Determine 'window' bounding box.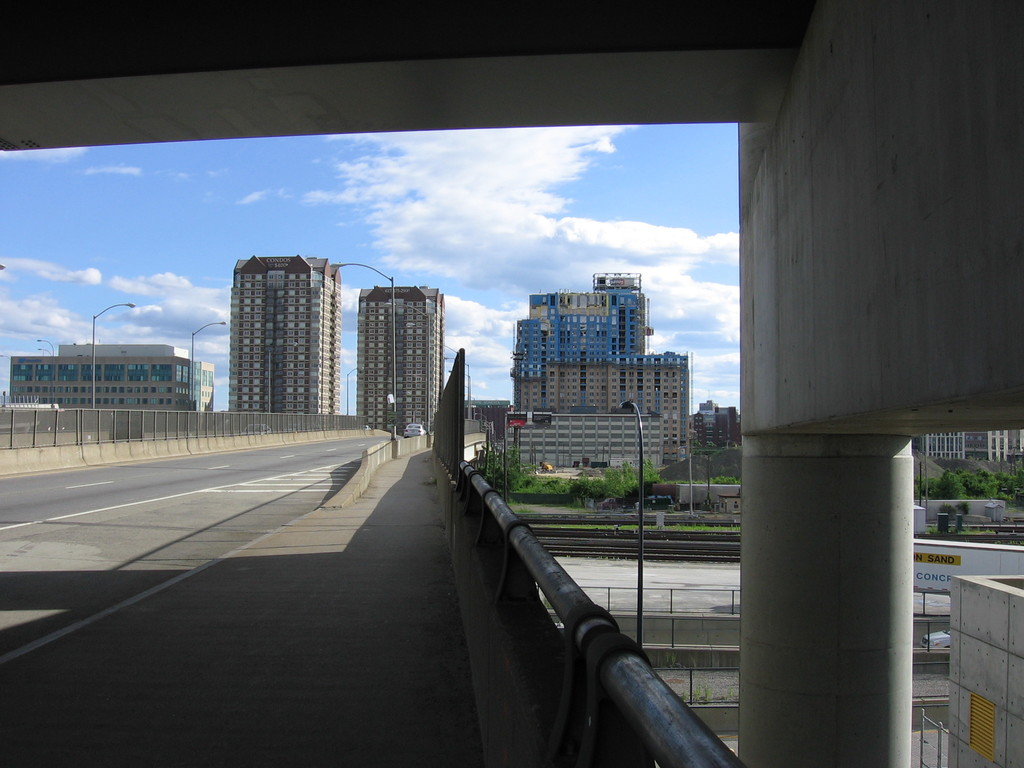
Determined: Rect(110, 400, 117, 403).
